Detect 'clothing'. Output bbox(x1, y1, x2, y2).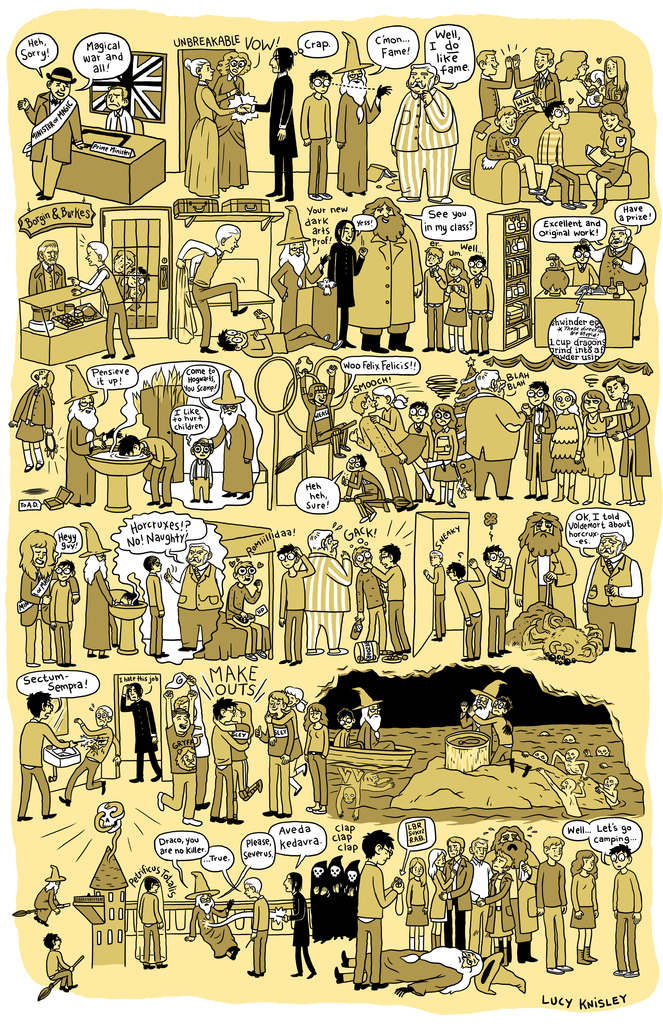
bbox(585, 560, 641, 644).
